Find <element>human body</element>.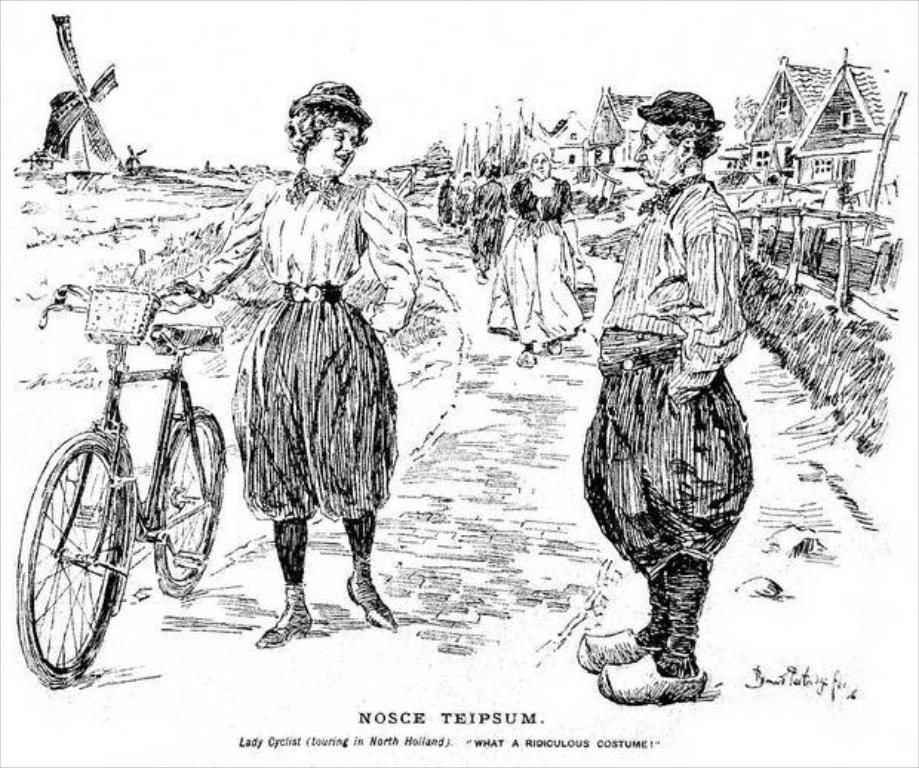
[489,178,584,365].
